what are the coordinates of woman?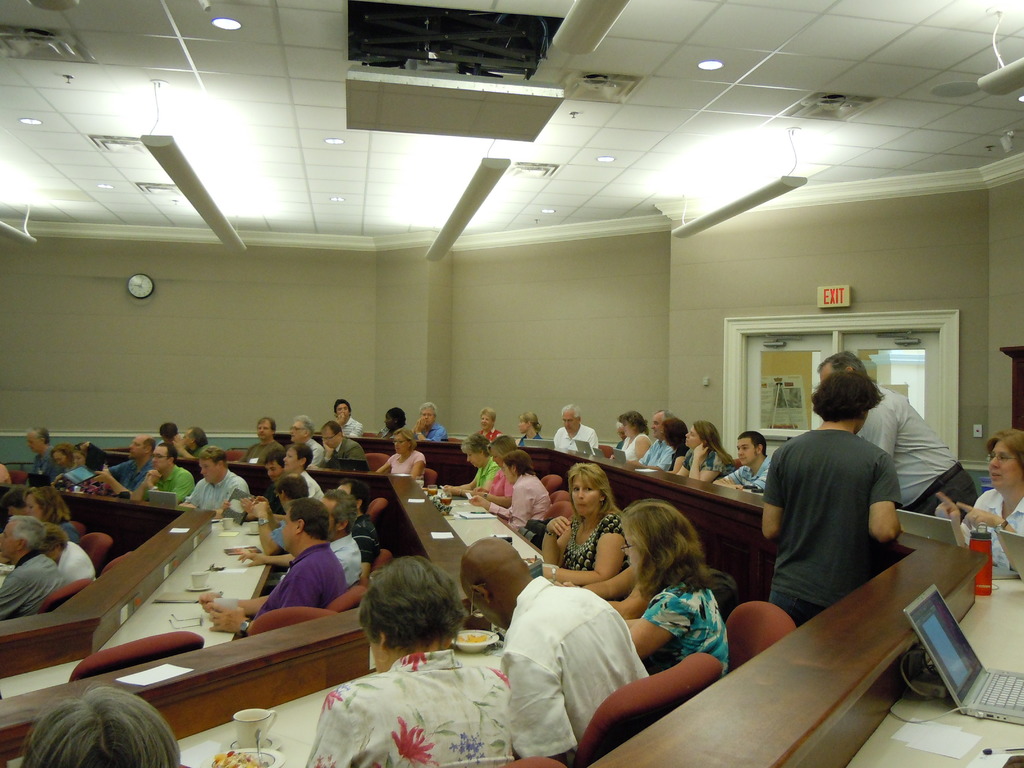
[616,409,650,462].
